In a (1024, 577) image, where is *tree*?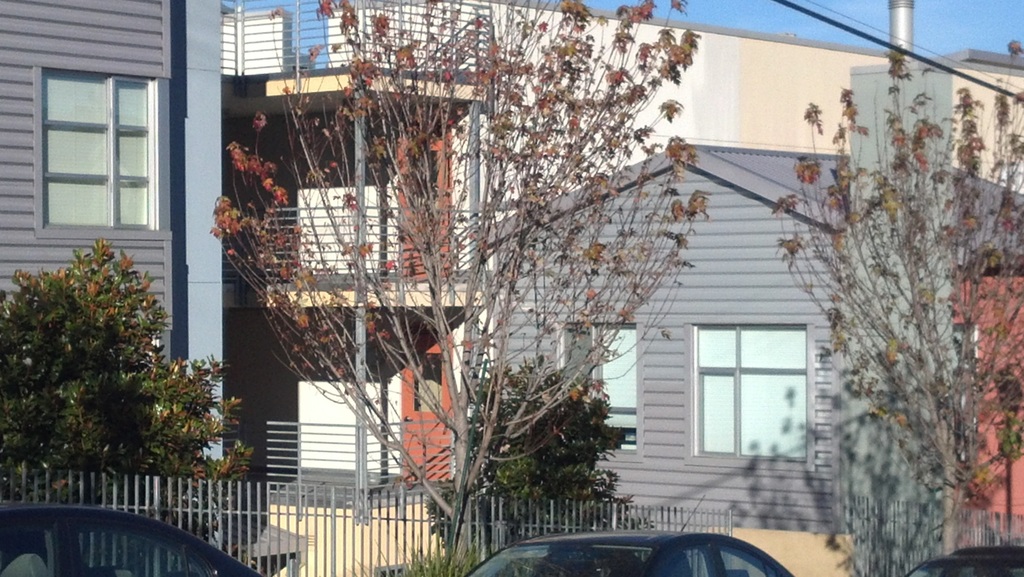
203:0:713:576.
